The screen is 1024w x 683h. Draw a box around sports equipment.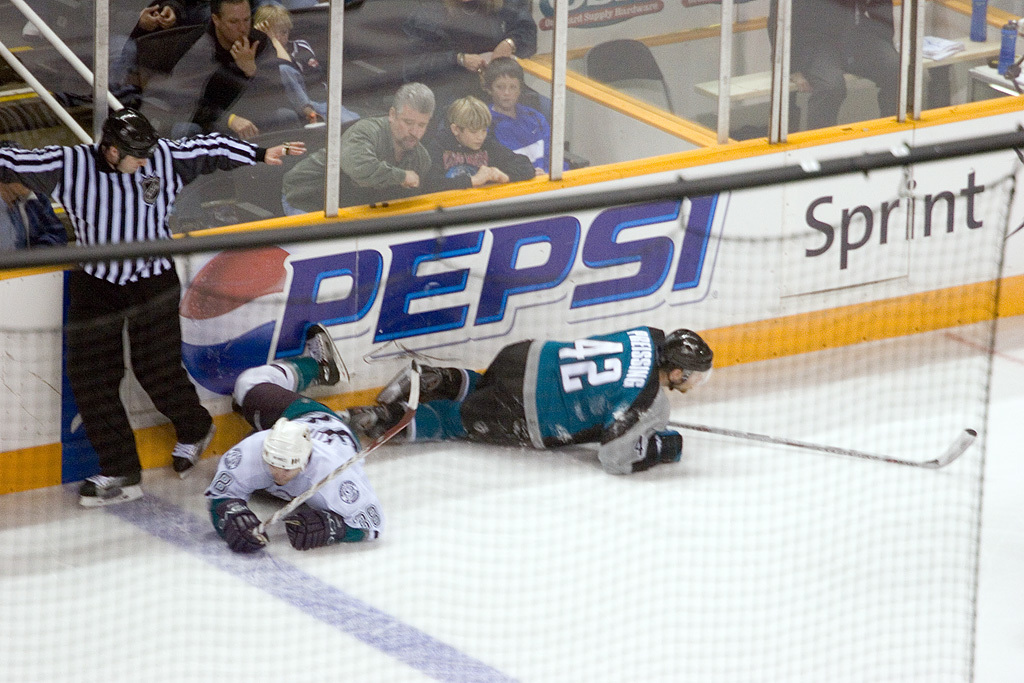
174, 421, 216, 475.
